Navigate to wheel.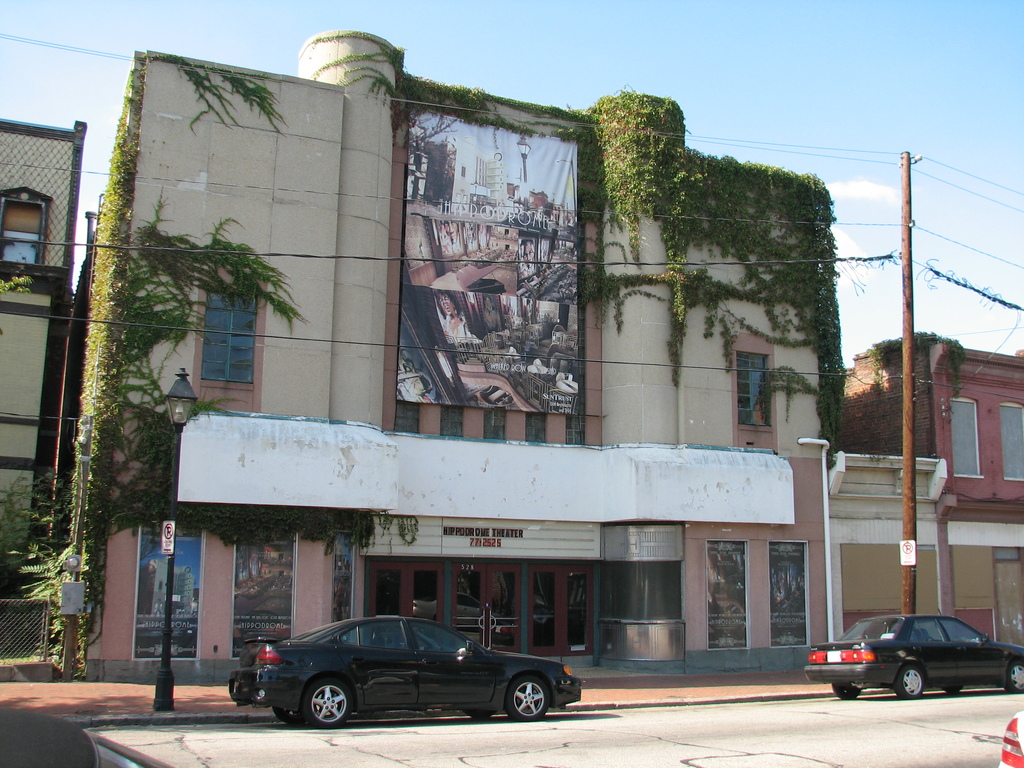
Navigation target: (x1=509, y1=677, x2=551, y2=722).
